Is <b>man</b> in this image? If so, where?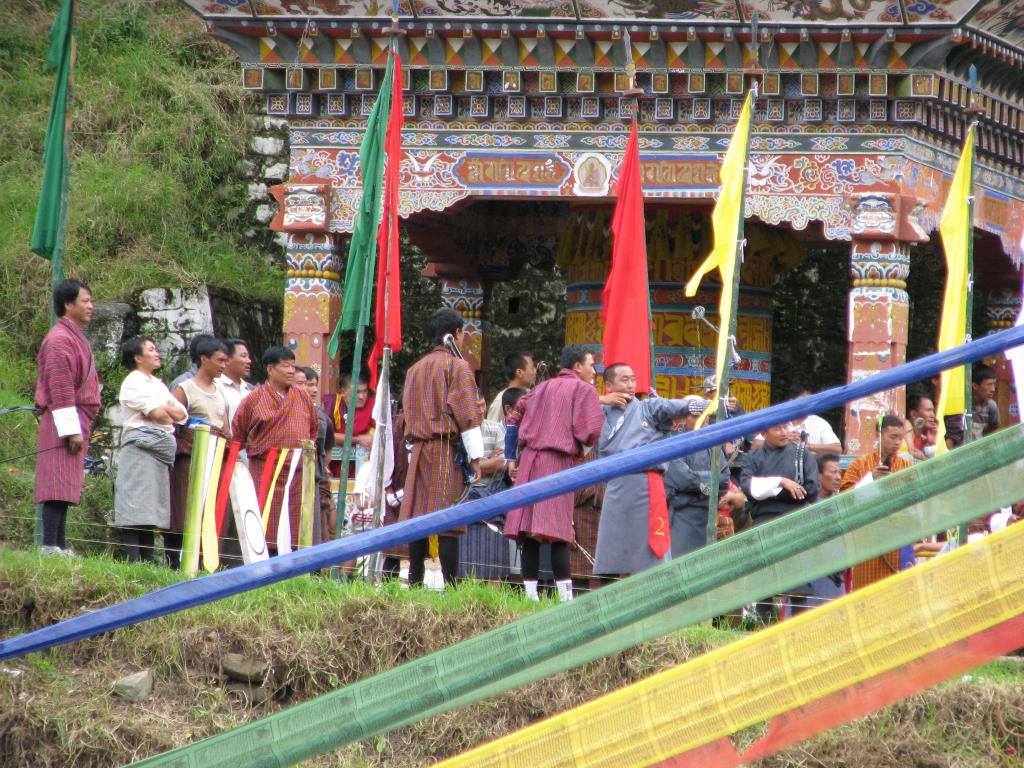
Yes, at [left=223, top=343, right=318, bottom=559].
